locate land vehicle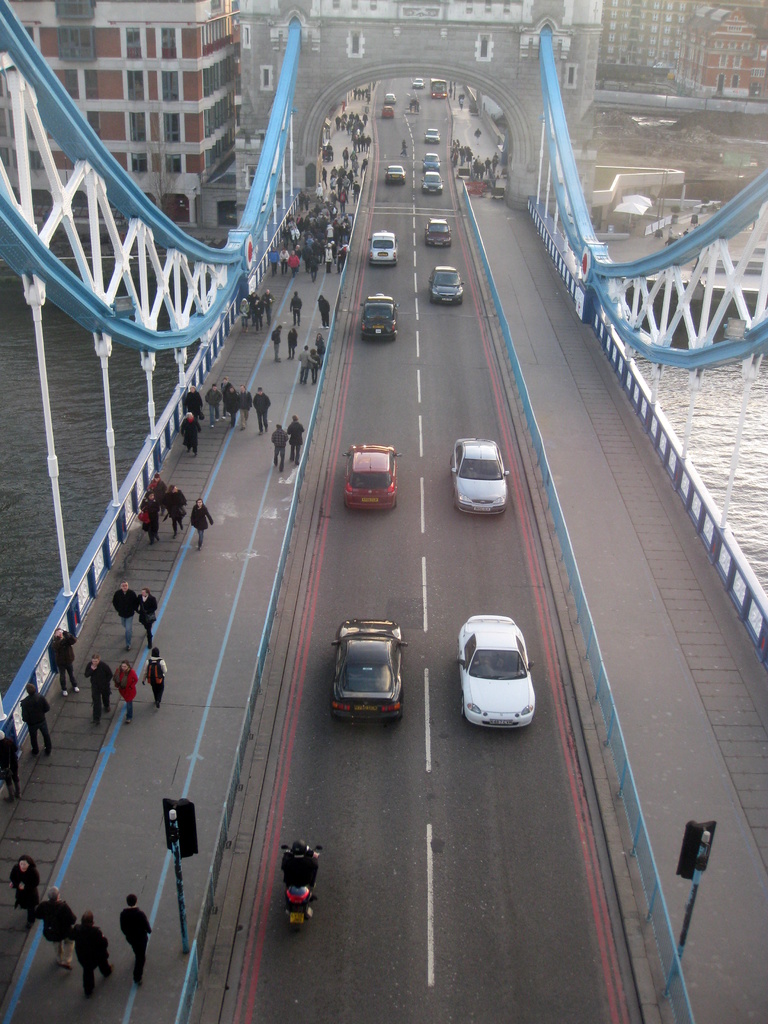
{"x1": 366, "y1": 228, "x2": 399, "y2": 266}
